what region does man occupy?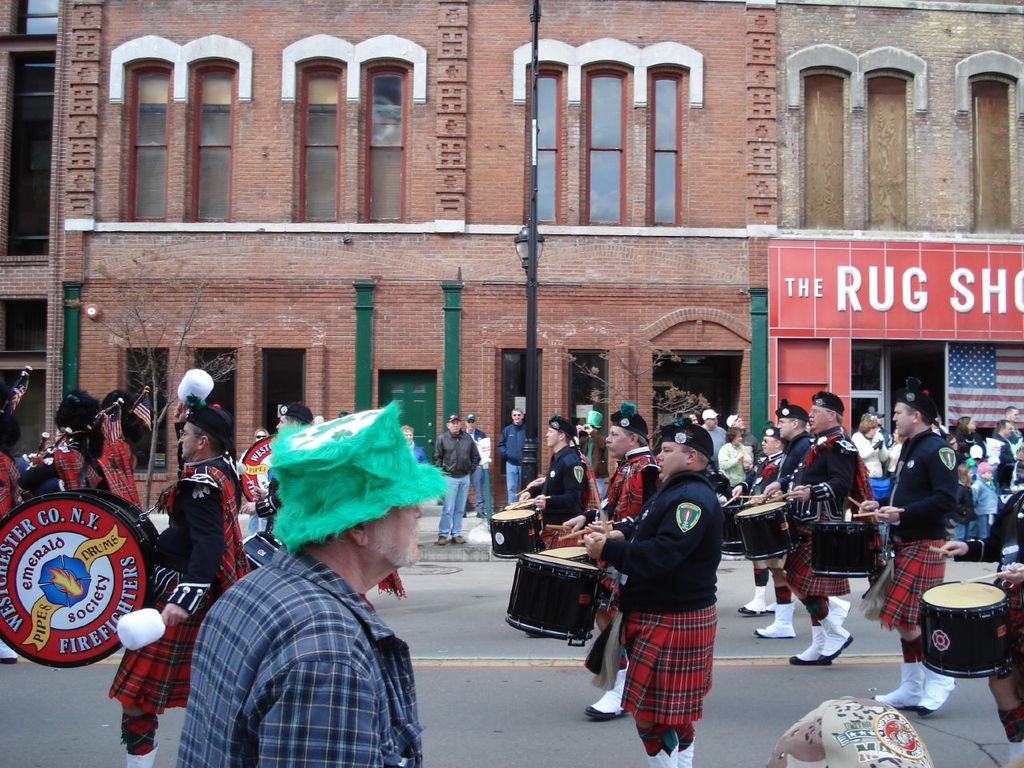
box=[454, 413, 484, 518].
